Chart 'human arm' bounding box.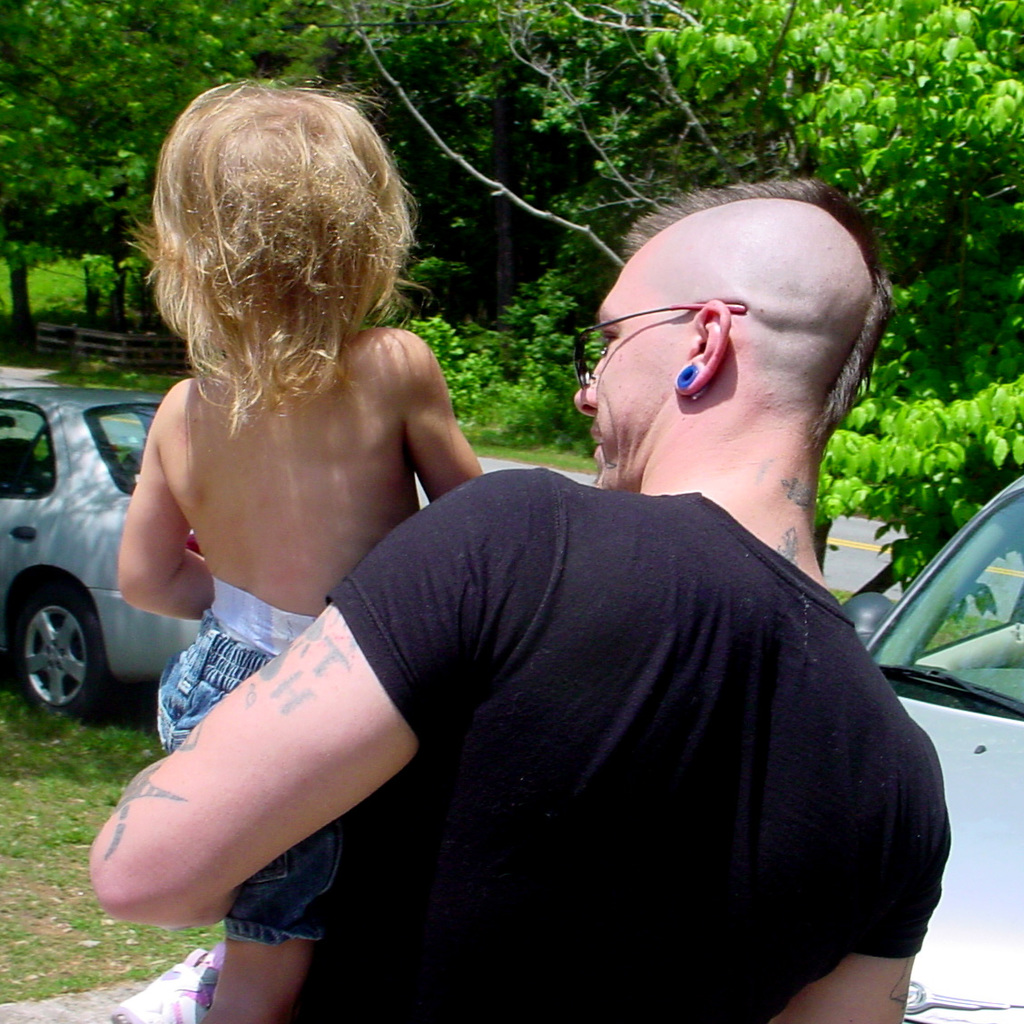
Charted: 152,636,440,907.
